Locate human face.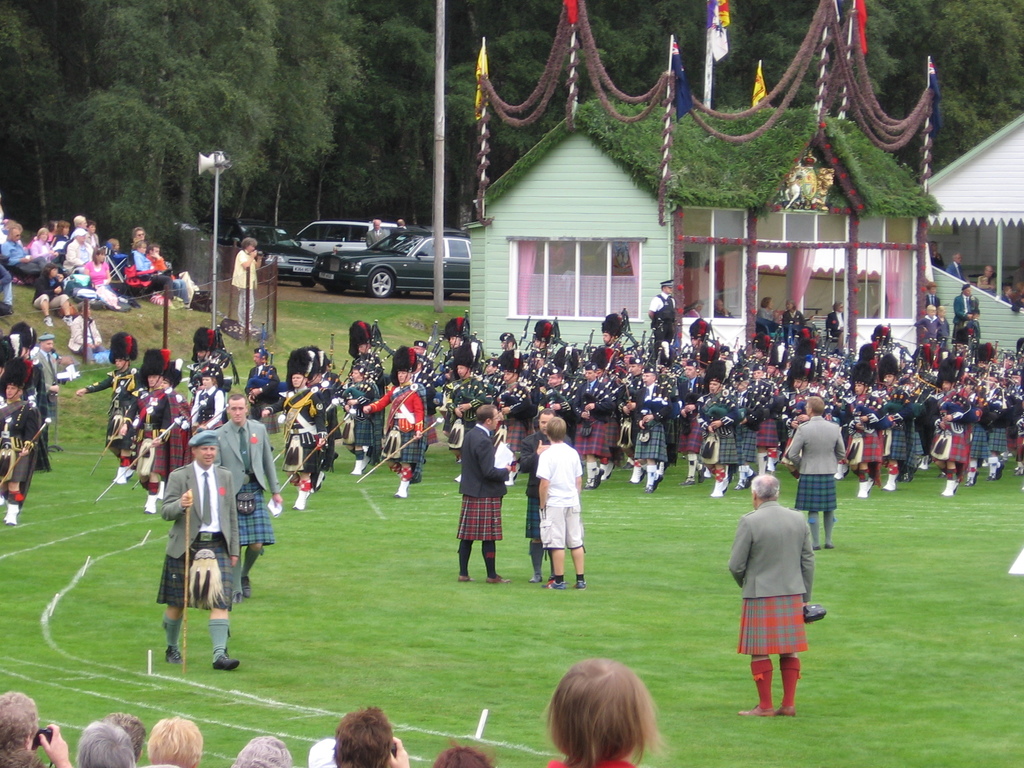
Bounding box: locate(195, 442, 217, 465).
